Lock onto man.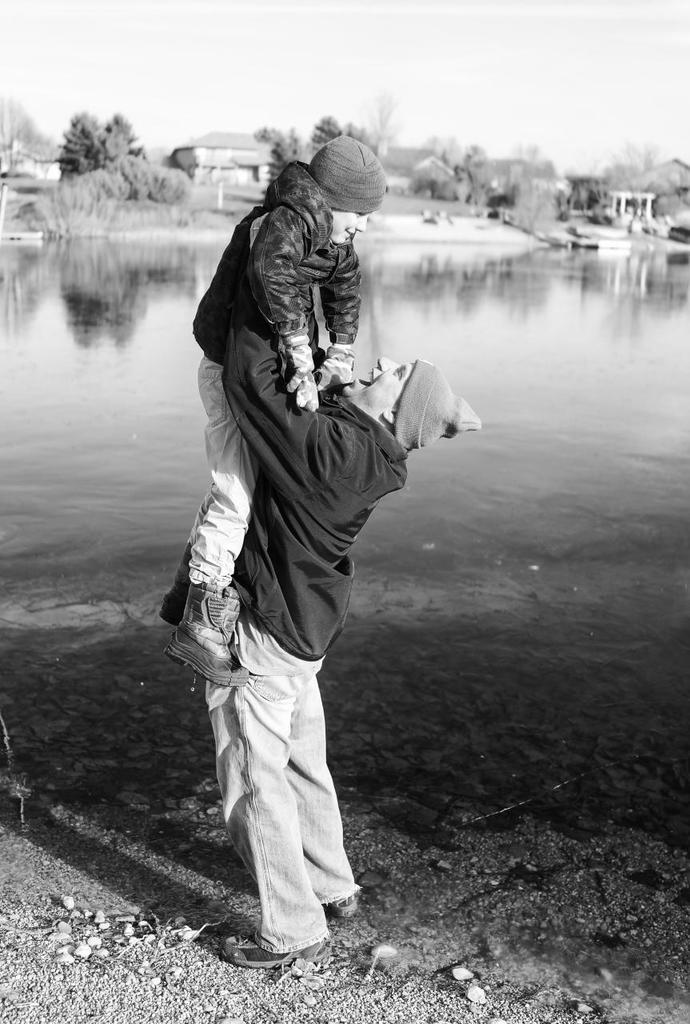
Locked: x1=187, y1=205, x2=484, y2=975.
